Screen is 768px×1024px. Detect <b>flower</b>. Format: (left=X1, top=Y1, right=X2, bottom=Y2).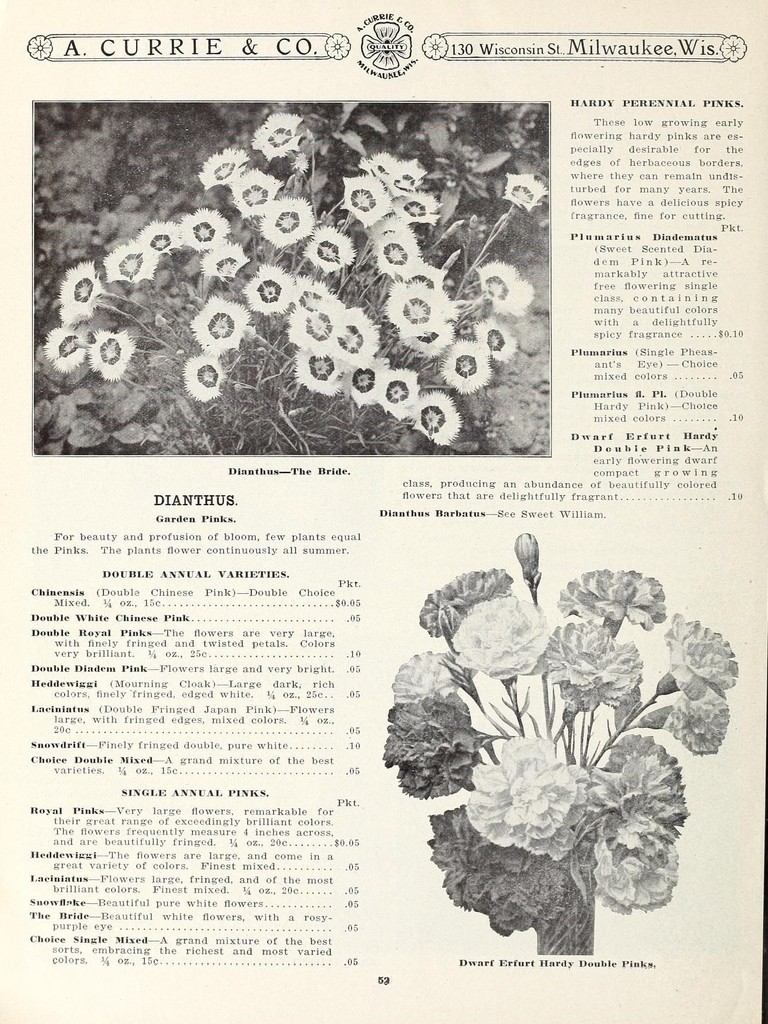
(left=441, top=596, right=553, bottom=676).
